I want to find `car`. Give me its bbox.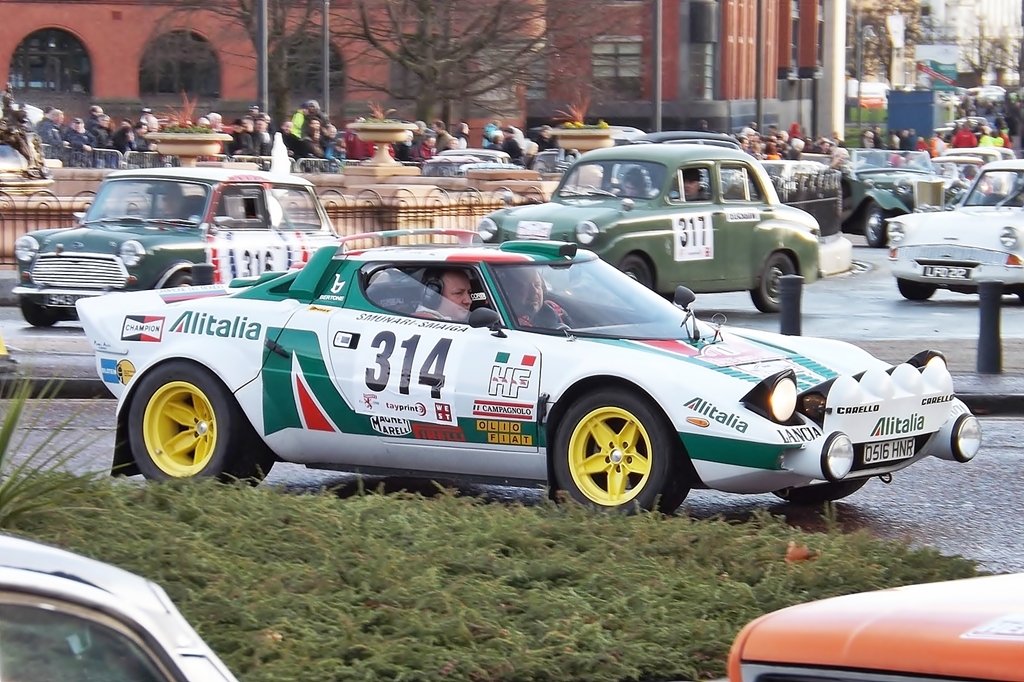
(0,541,242,681).
